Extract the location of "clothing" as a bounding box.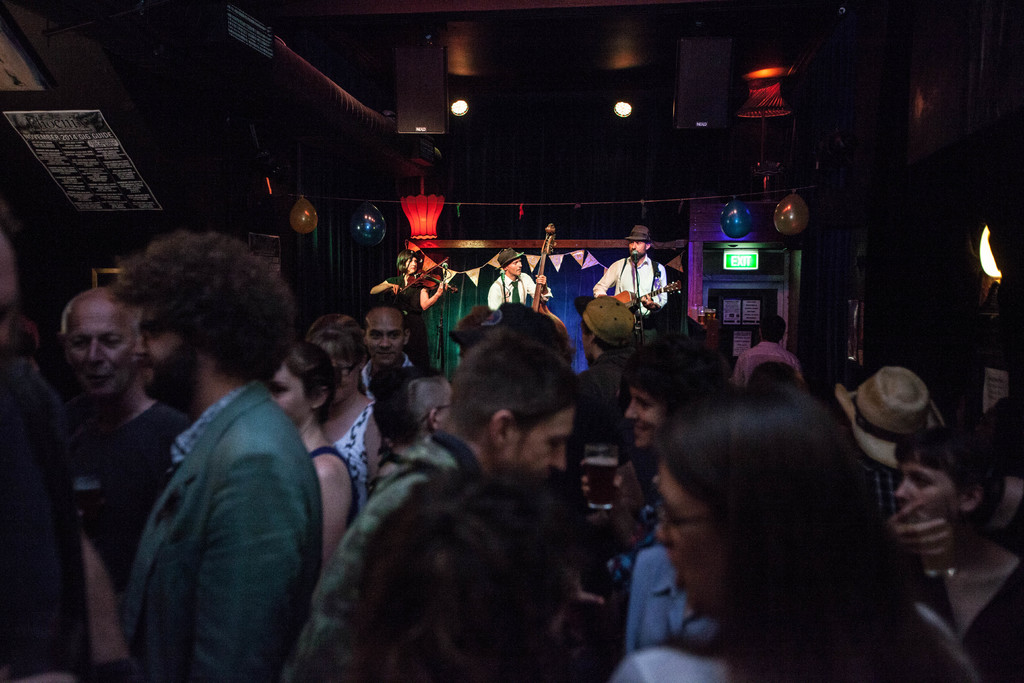
(x1=488, y1=273, x2=552, y2=315).
